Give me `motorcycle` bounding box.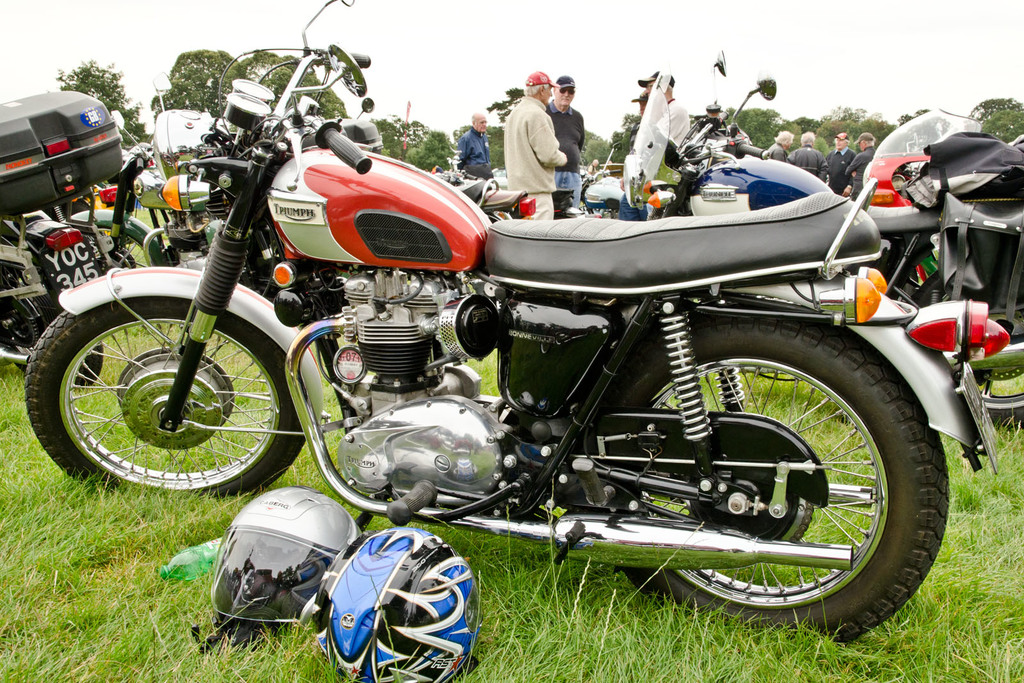
Rect(581, 151, 625, 209).
